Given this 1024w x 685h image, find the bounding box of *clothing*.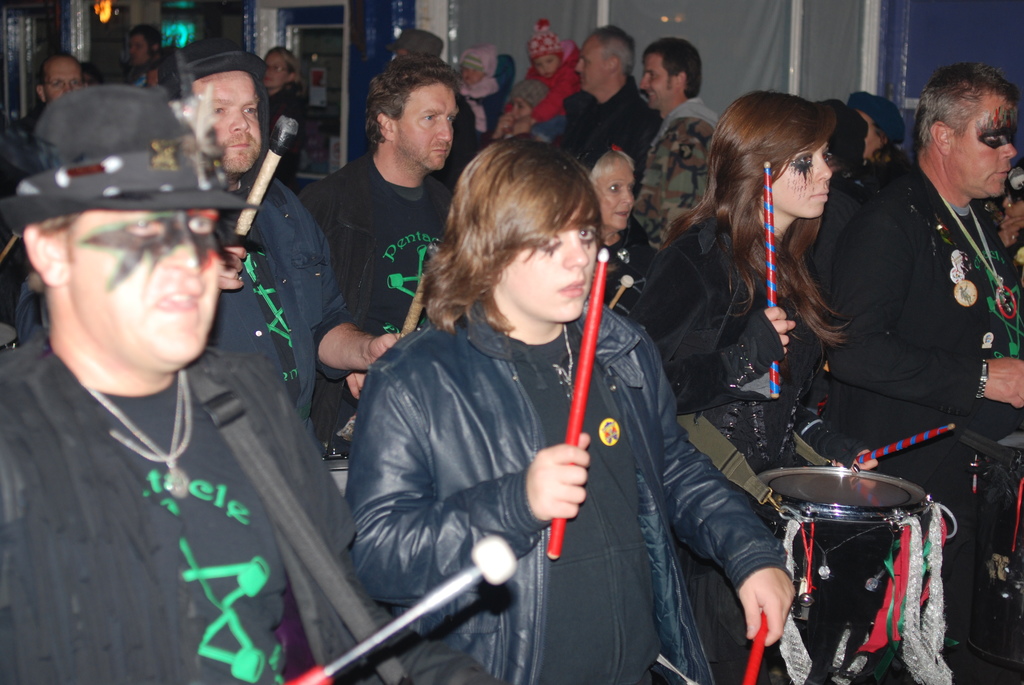
346:242:754:680.
